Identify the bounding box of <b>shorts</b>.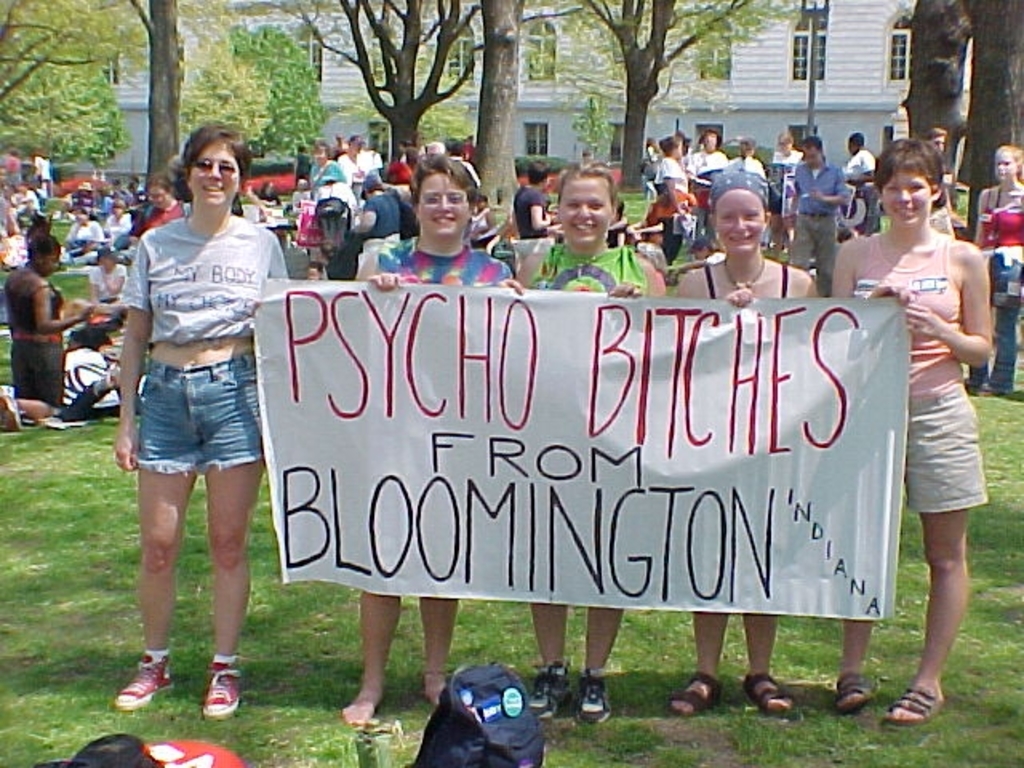
110:362:277:483.
